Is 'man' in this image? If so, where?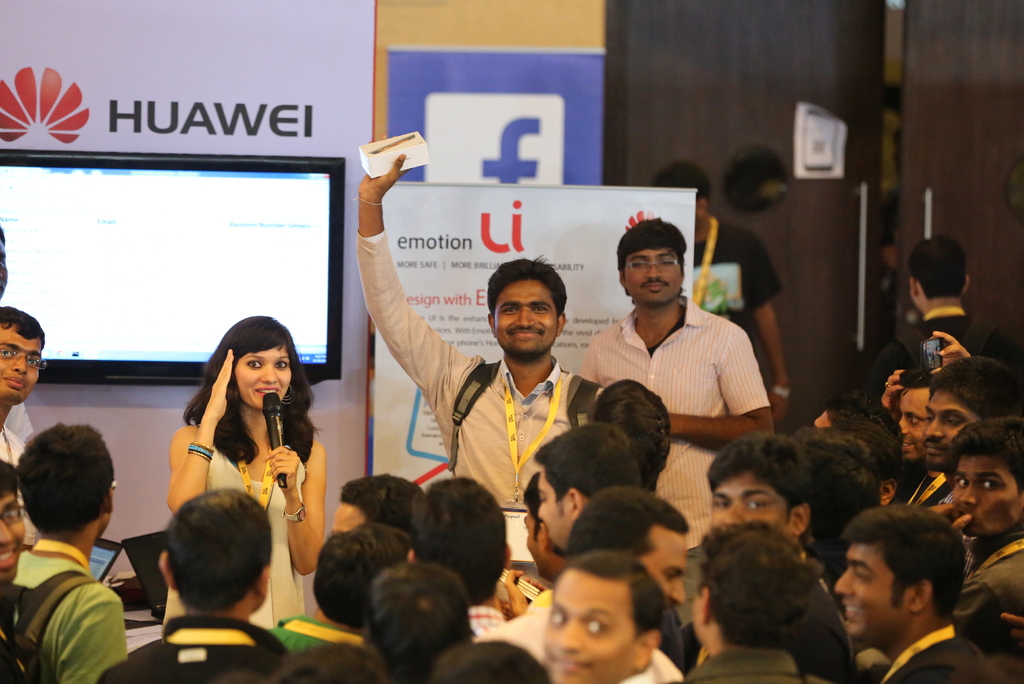
Yes, at (left=0, top=305, right=44, bottom=469).
